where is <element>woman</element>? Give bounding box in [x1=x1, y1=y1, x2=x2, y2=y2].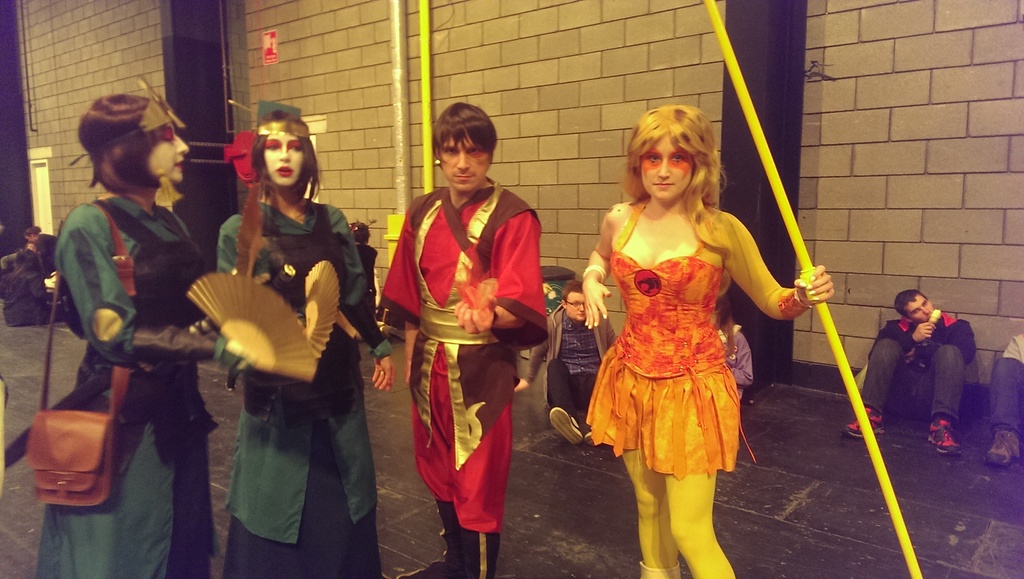
[x1=38, y1=79, x2=249, y2=578].
